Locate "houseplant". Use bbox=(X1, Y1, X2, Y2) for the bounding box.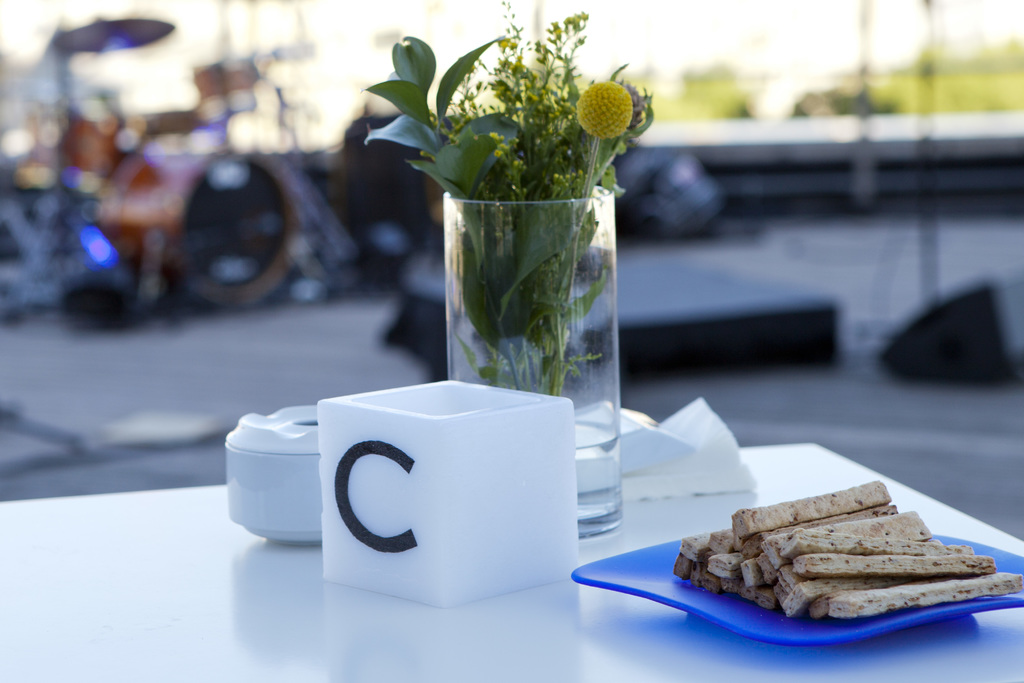
bbox=(375, 0, 648, 528).
